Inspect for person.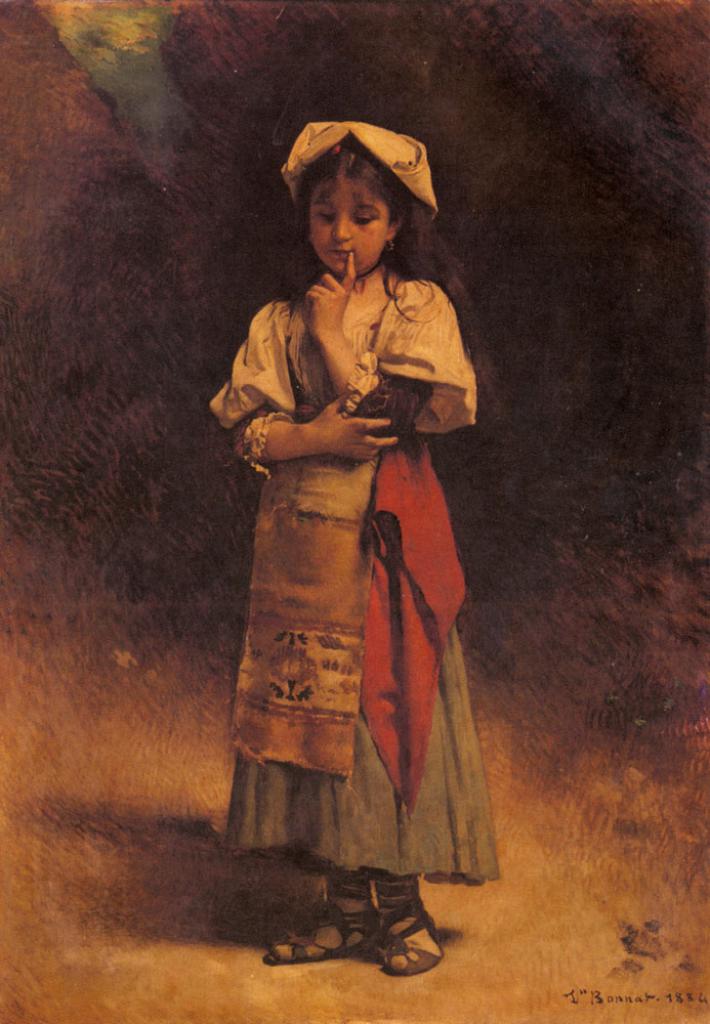
Inspection: (203, 123, 485, 963).
